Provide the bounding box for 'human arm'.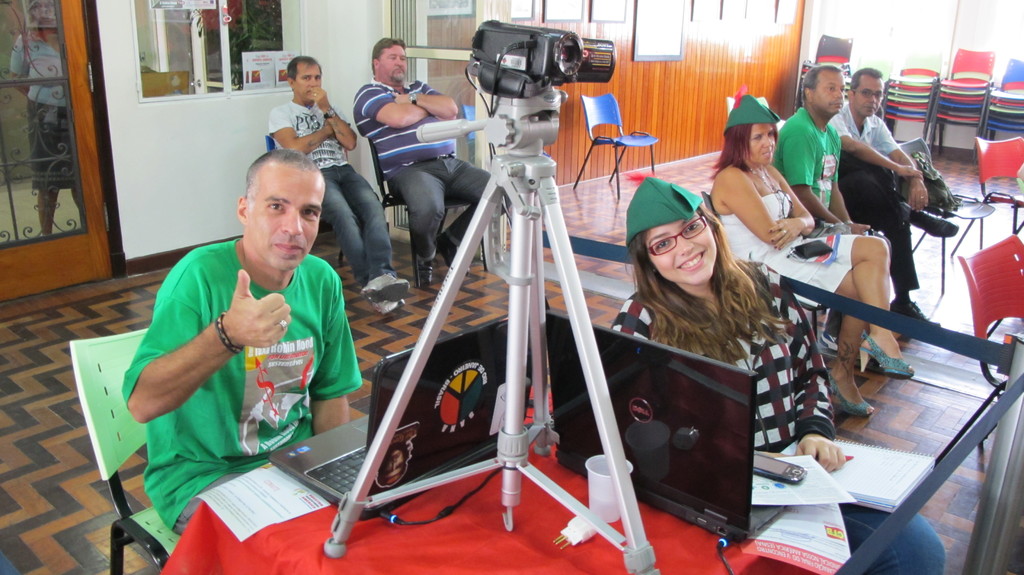
detection(311, 85, 359, 145).
